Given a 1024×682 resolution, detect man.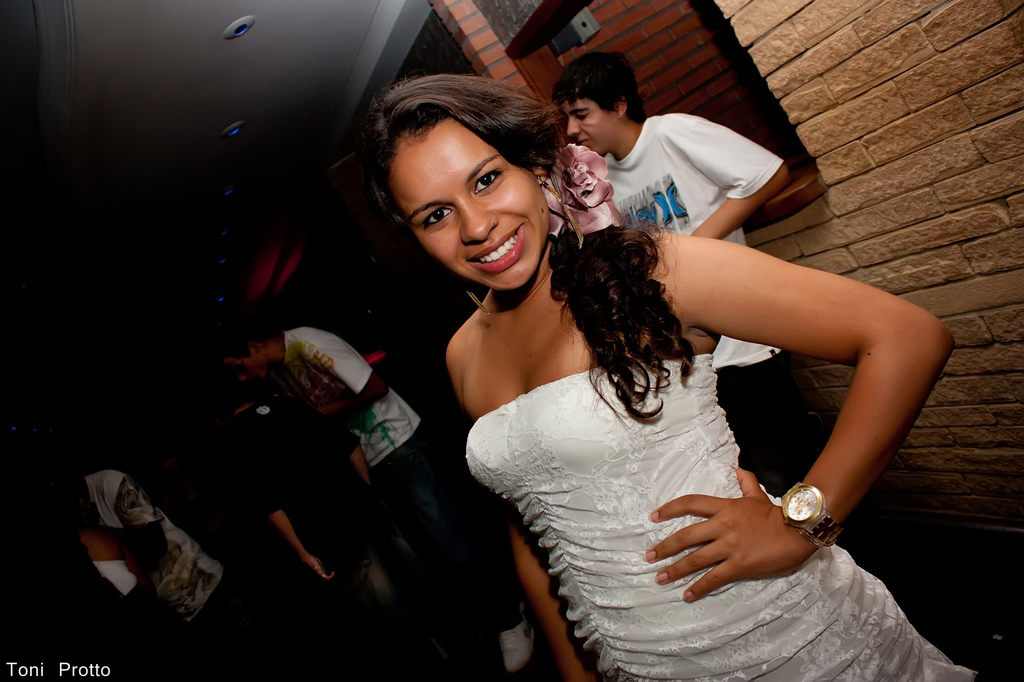
{"left": 543, "top": 41, "right": 883, "bottom": 575}.
